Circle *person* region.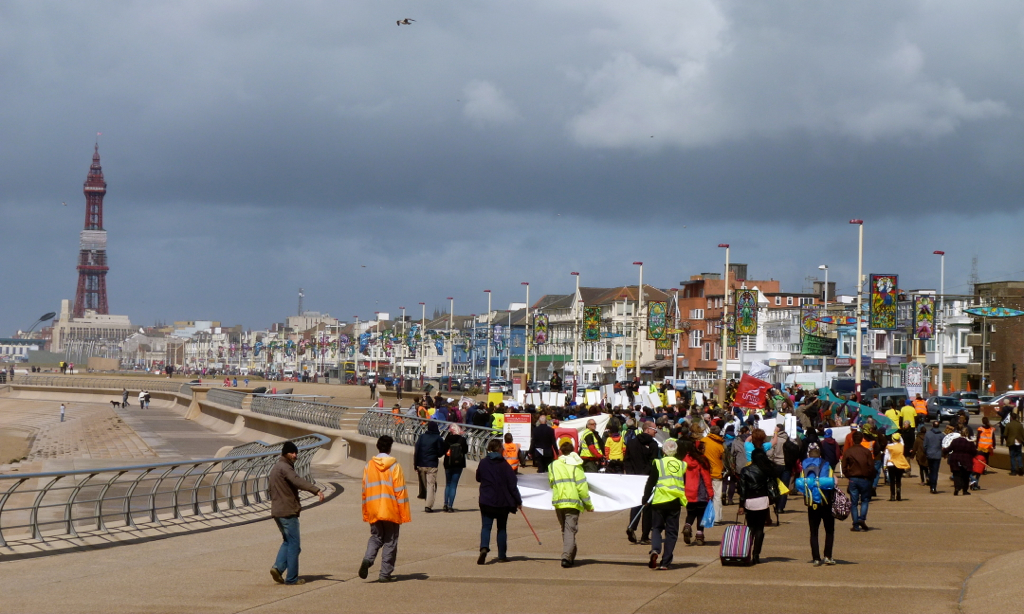
Region: Rect(352, 434, 407, 580).
